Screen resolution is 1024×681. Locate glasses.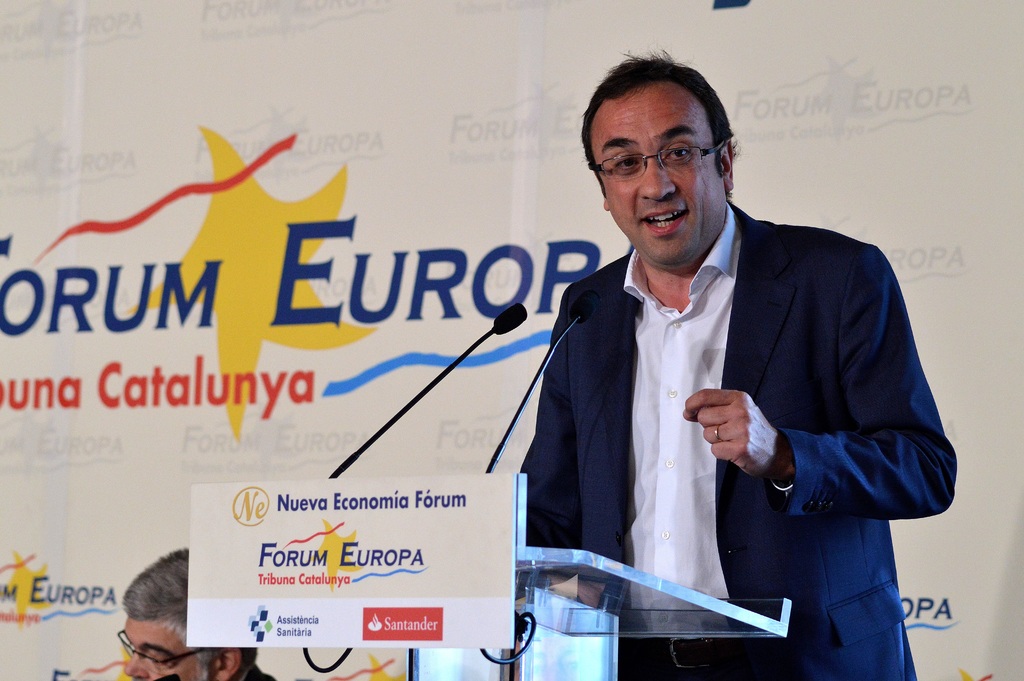
detection(588, 119, 743, 185).
